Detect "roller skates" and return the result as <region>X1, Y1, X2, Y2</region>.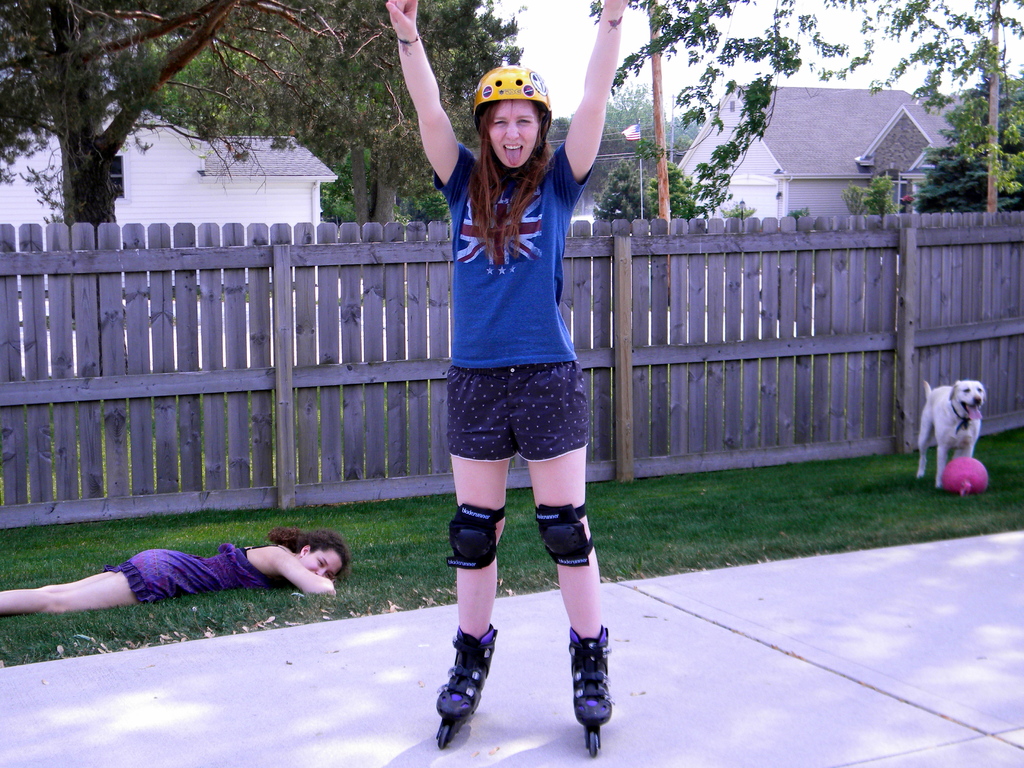
<region>435, 626, 499, 751</region>.
